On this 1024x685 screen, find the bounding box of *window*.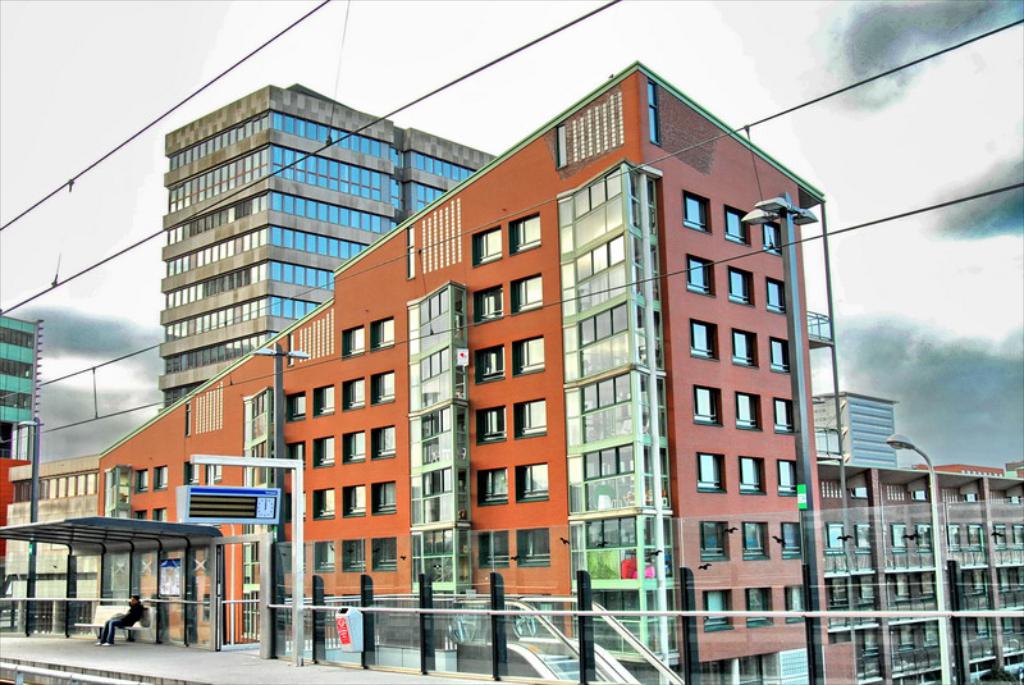
Bounding box: bbox=[724, 206, 753, 246].
